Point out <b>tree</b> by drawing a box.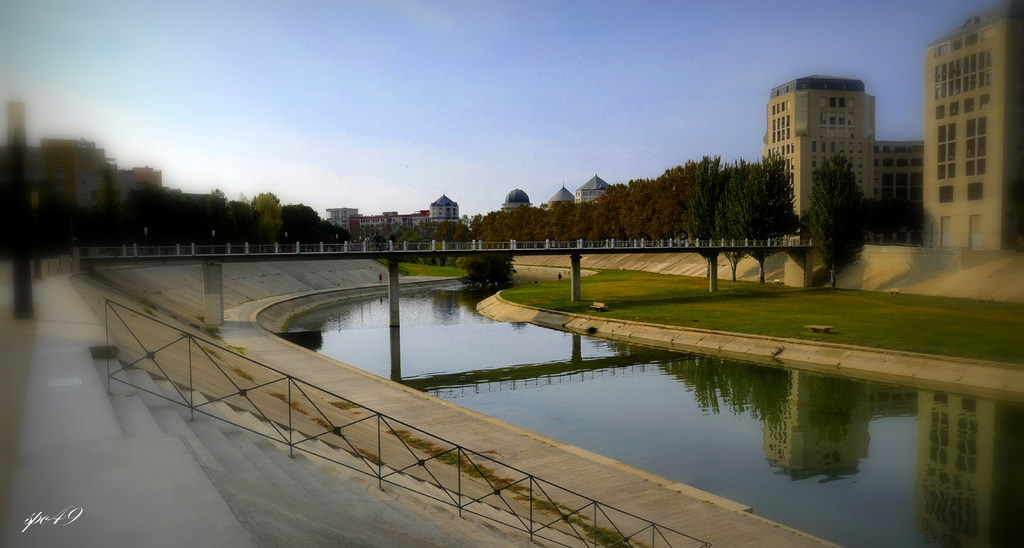
pyautogui.locateOnScreen(690, 147, 766, 304).
